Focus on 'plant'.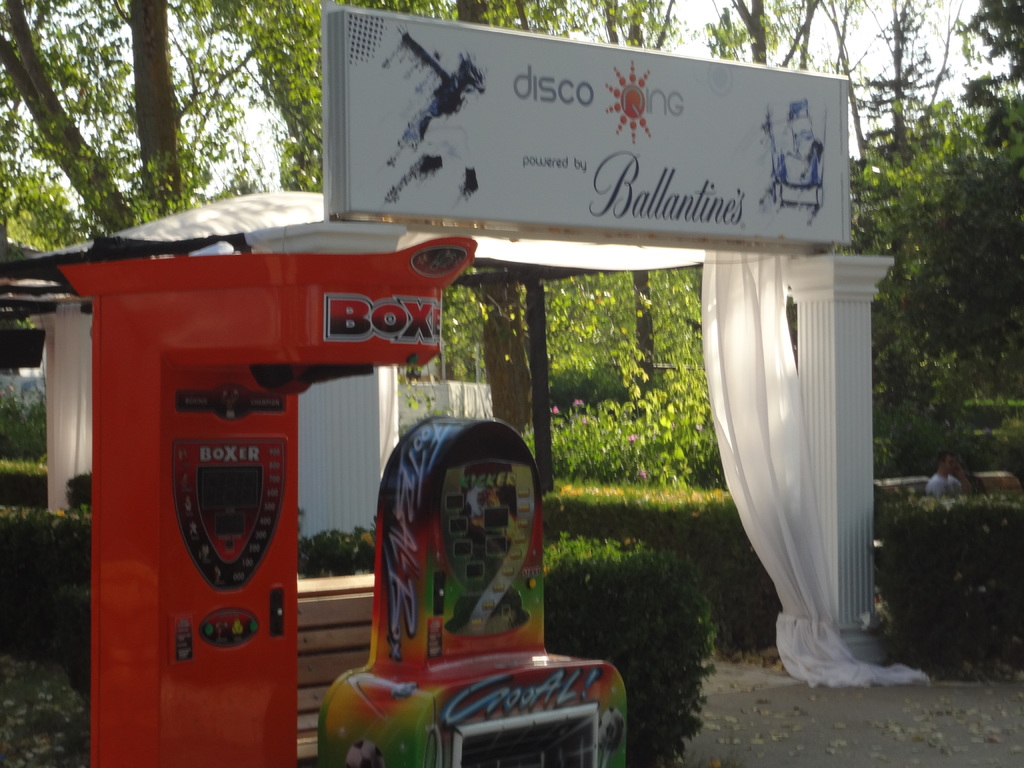
Focused at crop(0, 454, 95, 689).
